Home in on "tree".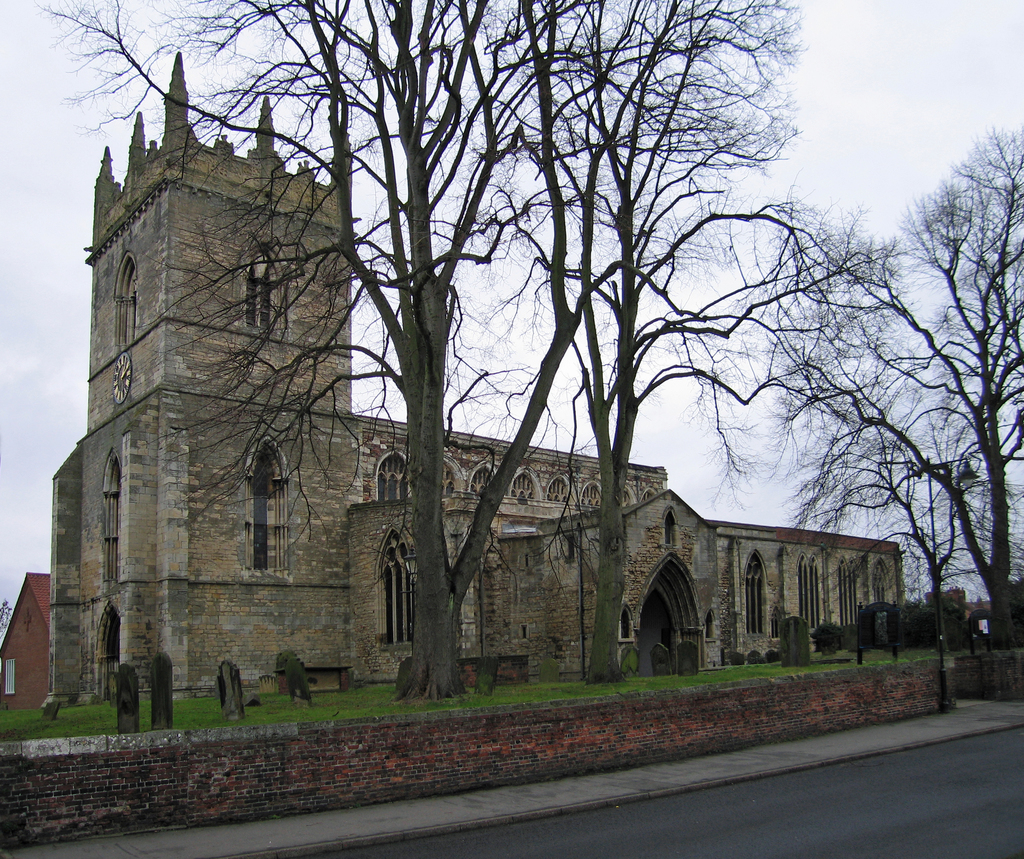
Homed in at <box>0,602,14,660</box>.
